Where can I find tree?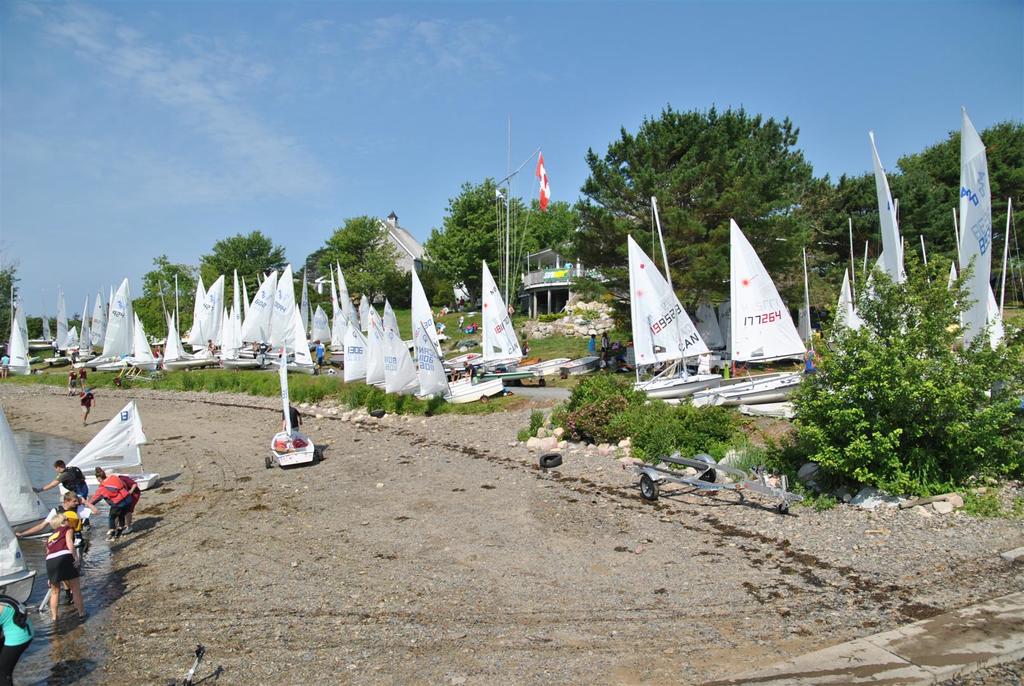
You can find it at (316, 213, 410, 305).
